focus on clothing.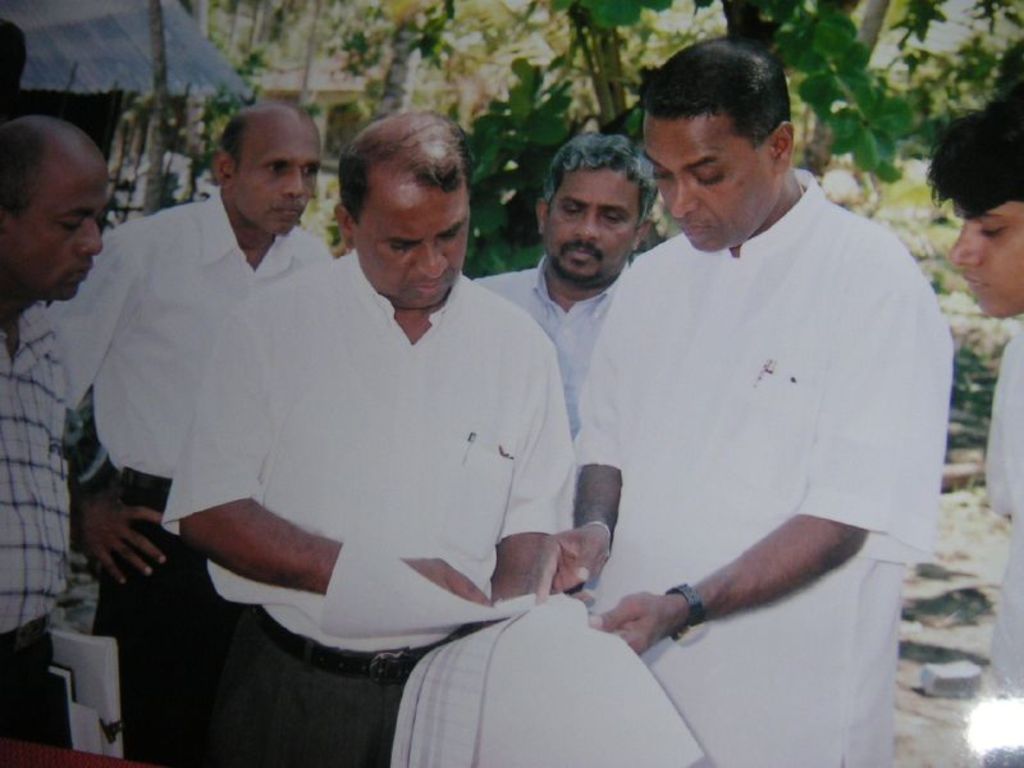
Focused at left=581, top=133, right=948, bottom=689.
